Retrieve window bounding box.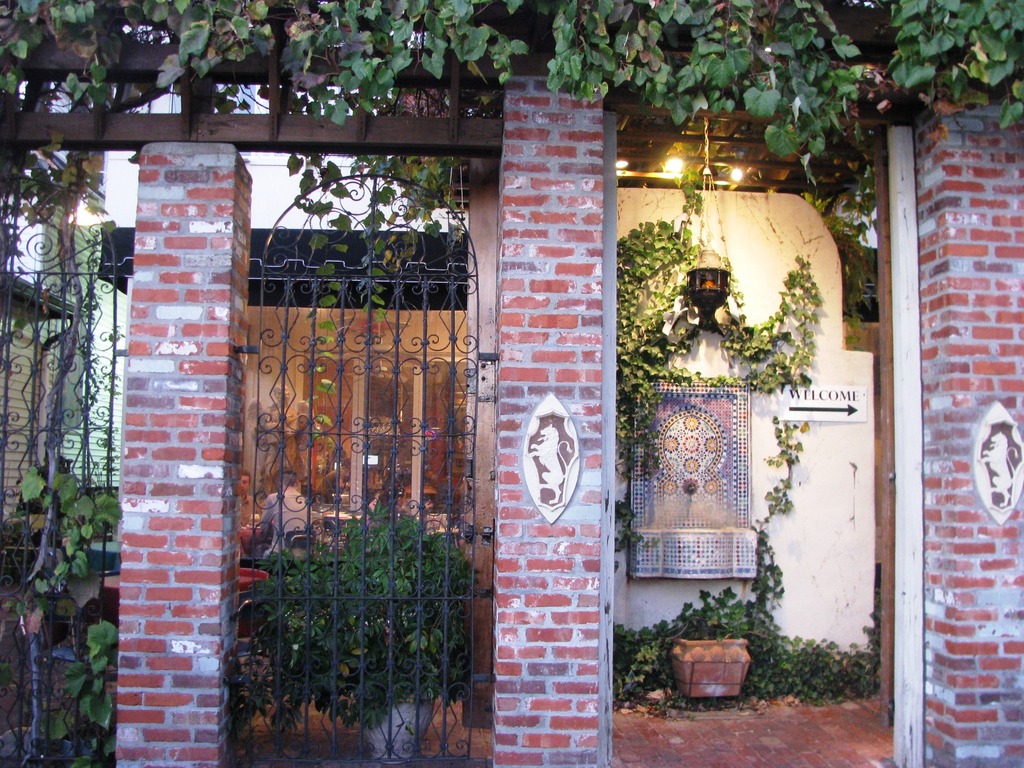
Bounding box: {"x1": 296, "y1": 344, "x2": 468, "y2": 536}.
